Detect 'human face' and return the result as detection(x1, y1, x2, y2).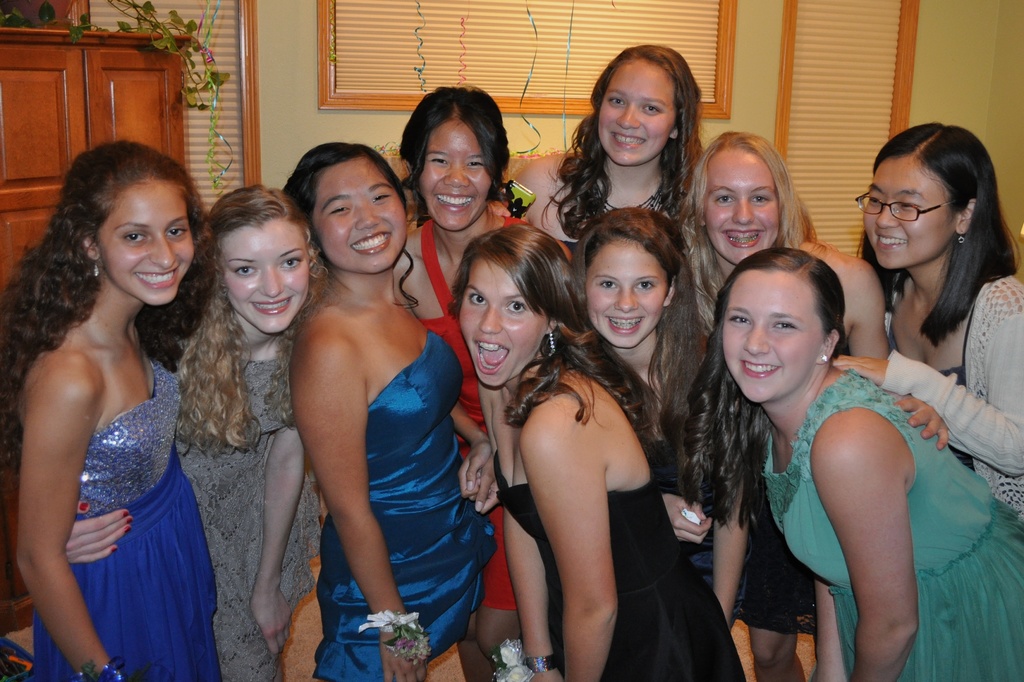
detection(456, 255, 550, 386).
